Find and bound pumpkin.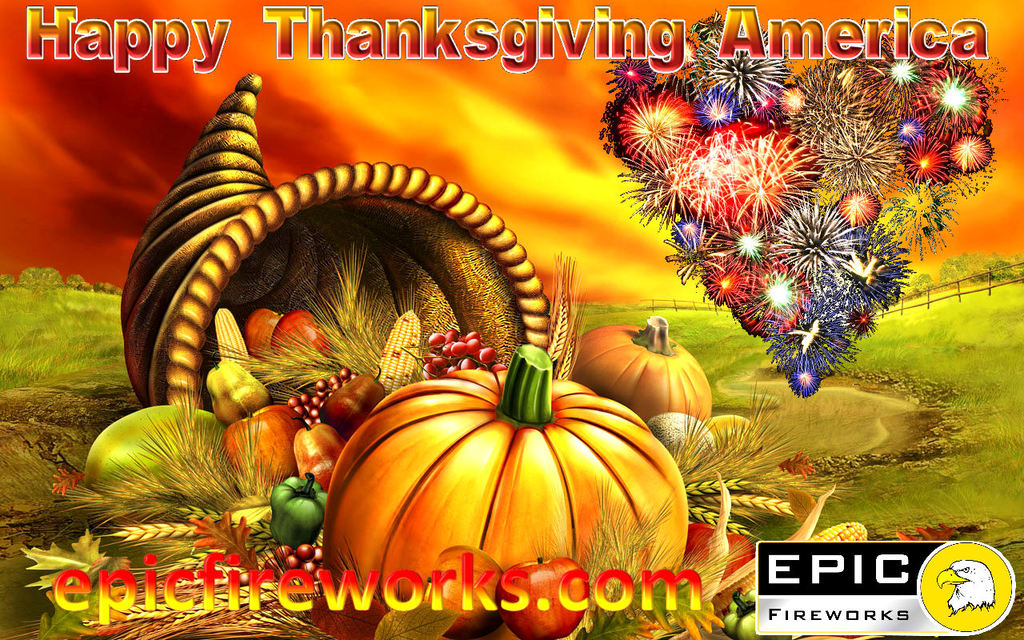
Bound: (left=290, top=413, right=346, bottom=494).
